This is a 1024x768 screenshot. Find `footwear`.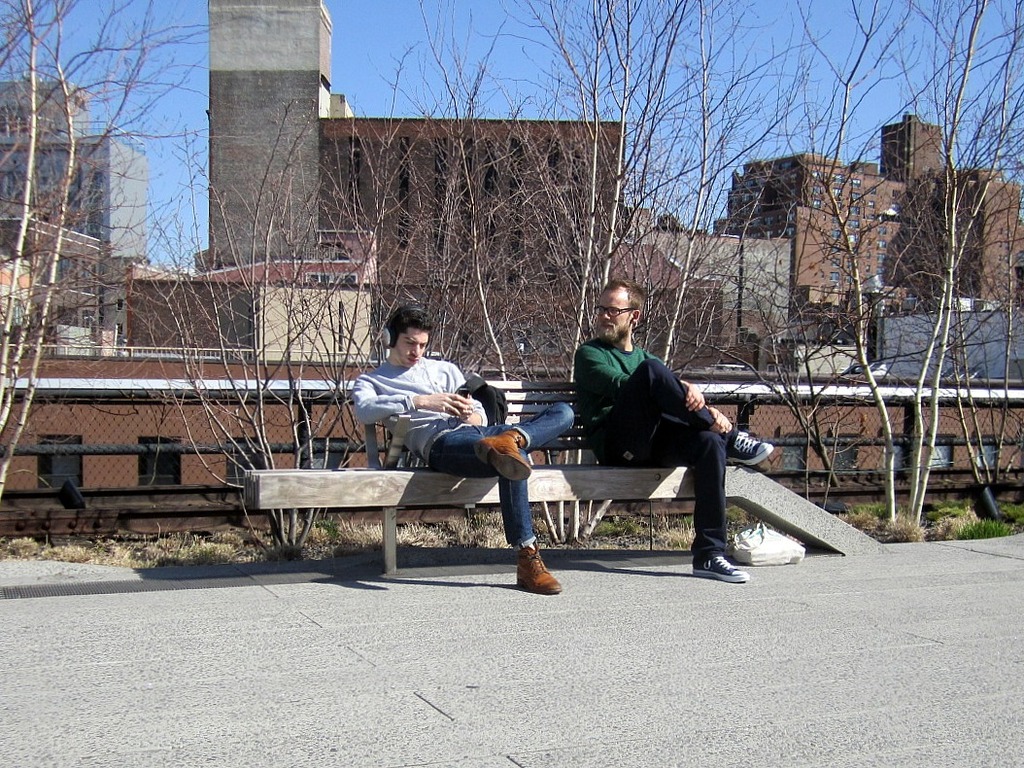
Bounding box: <bbox>726, 430, 776, 465</bbox>.
